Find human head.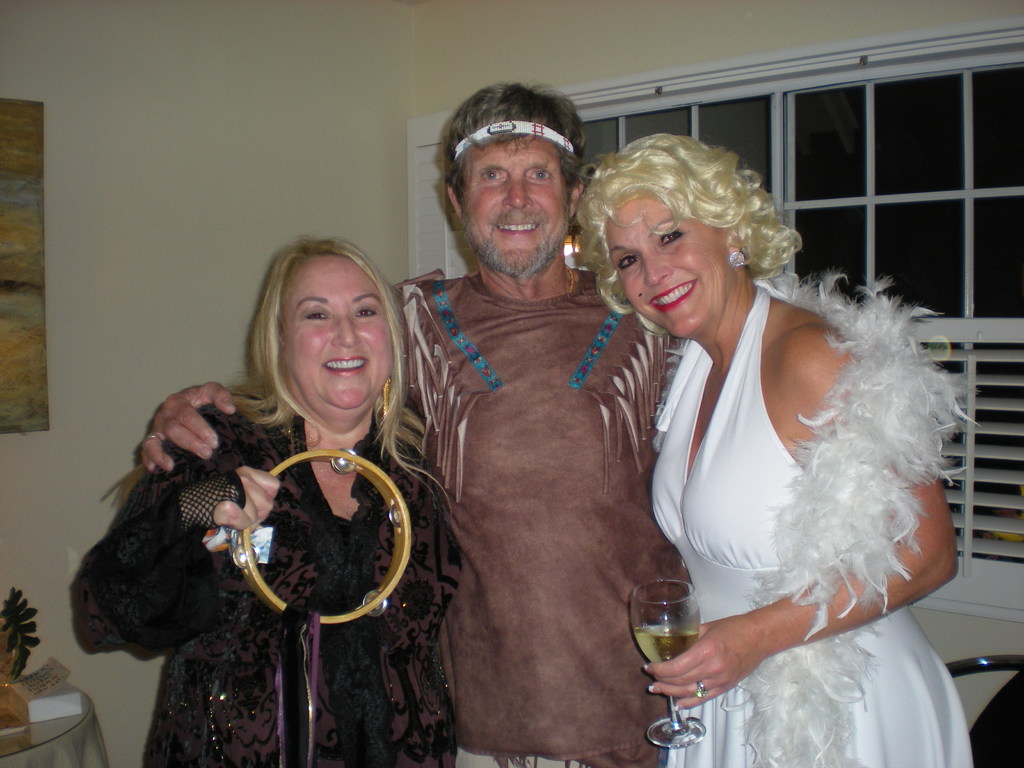
[577,125,794,323].
